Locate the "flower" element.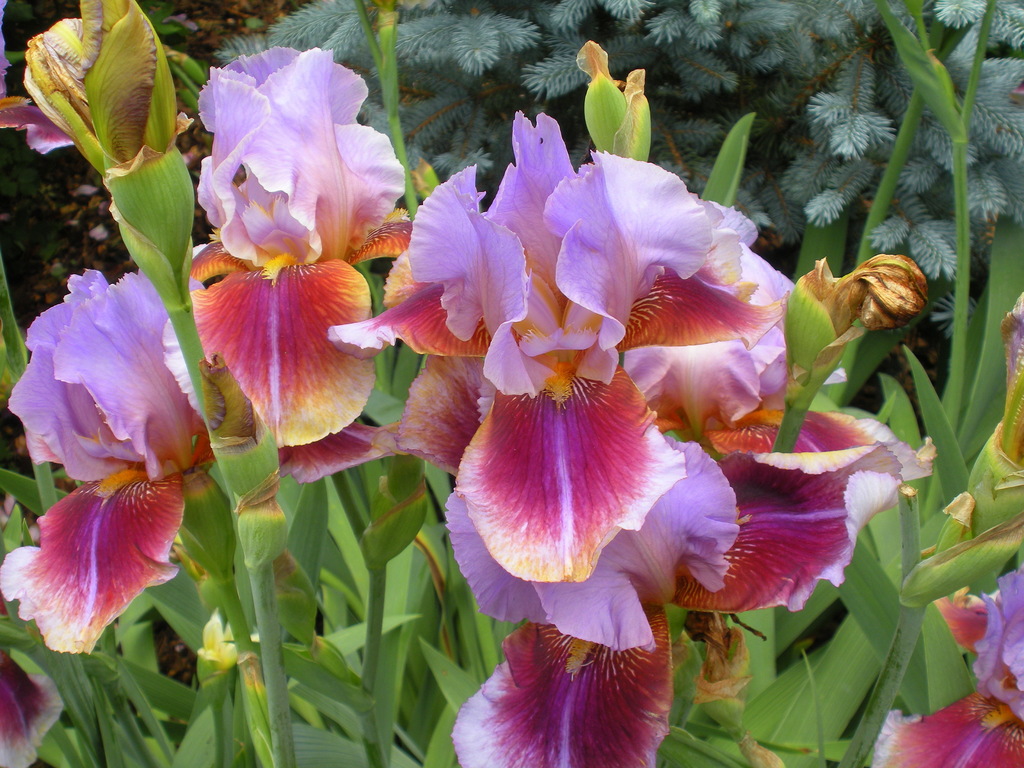
Element bbox: Rect(329, 114, 788, 579).
